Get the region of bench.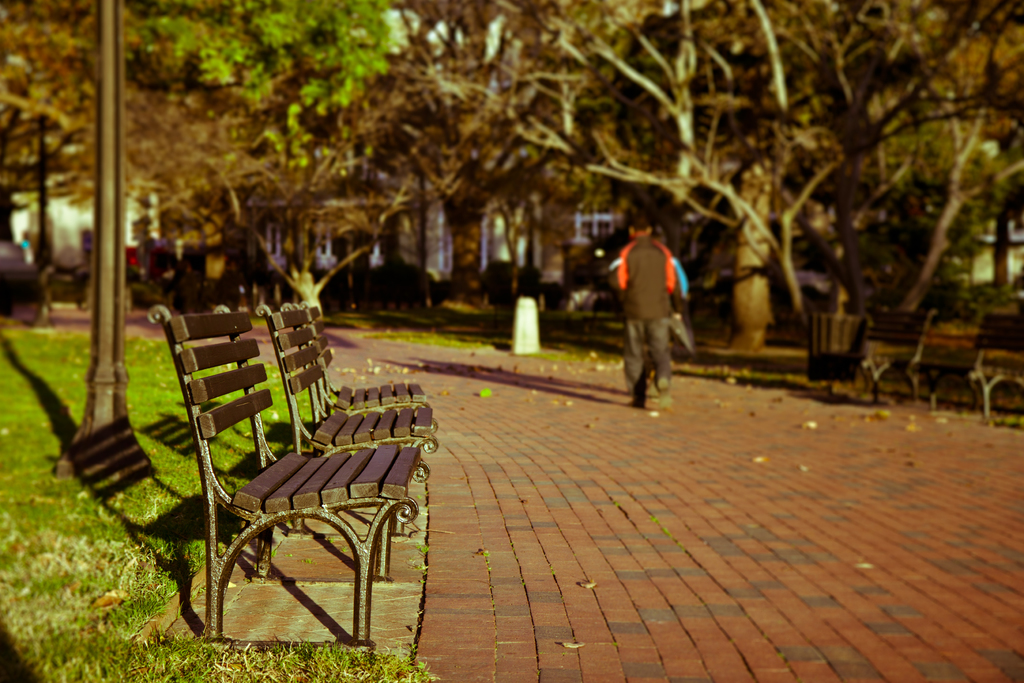
303 299 438 471.
